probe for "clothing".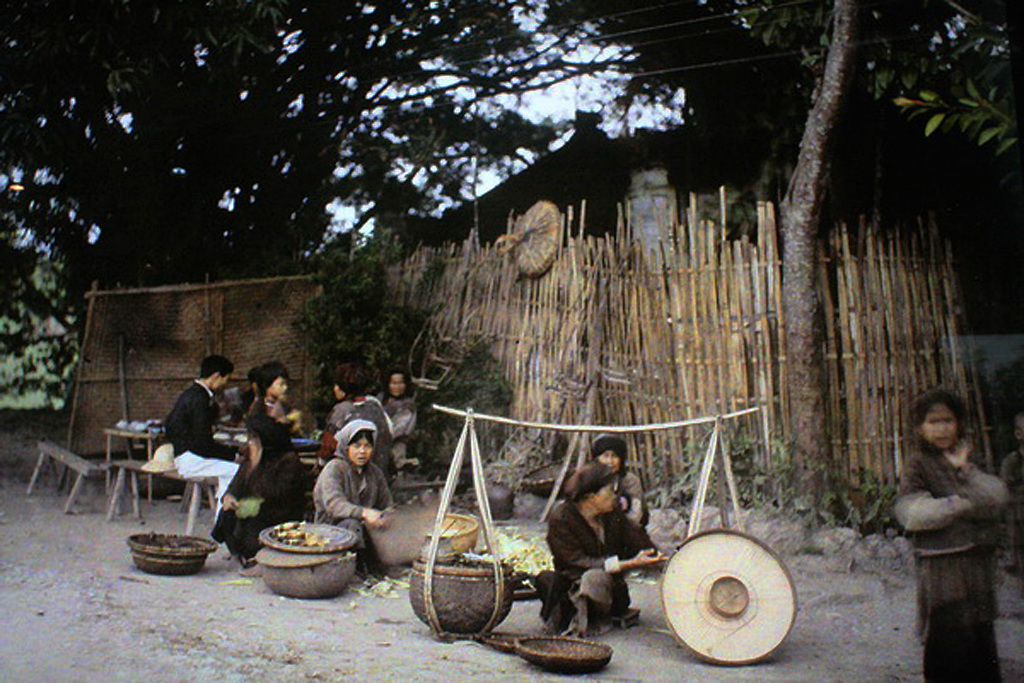
Probe result: x1=306, y1=448, x2=393, y2=558.
